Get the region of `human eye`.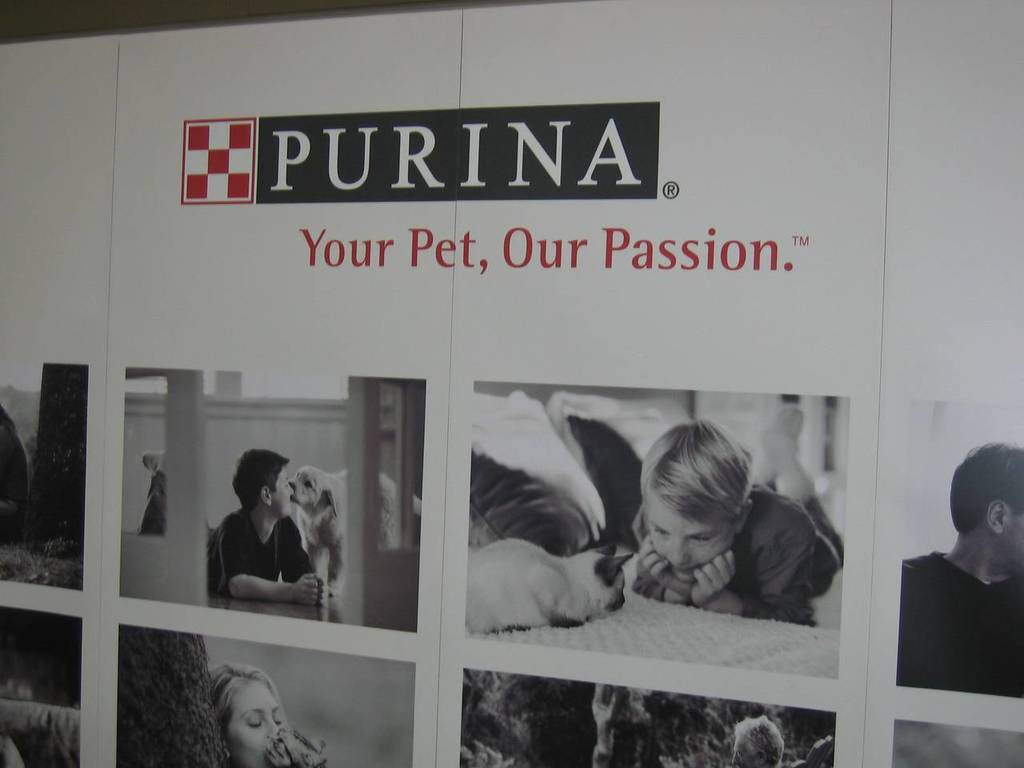
(x1=246, y1=714, x2=266, y2=732).
